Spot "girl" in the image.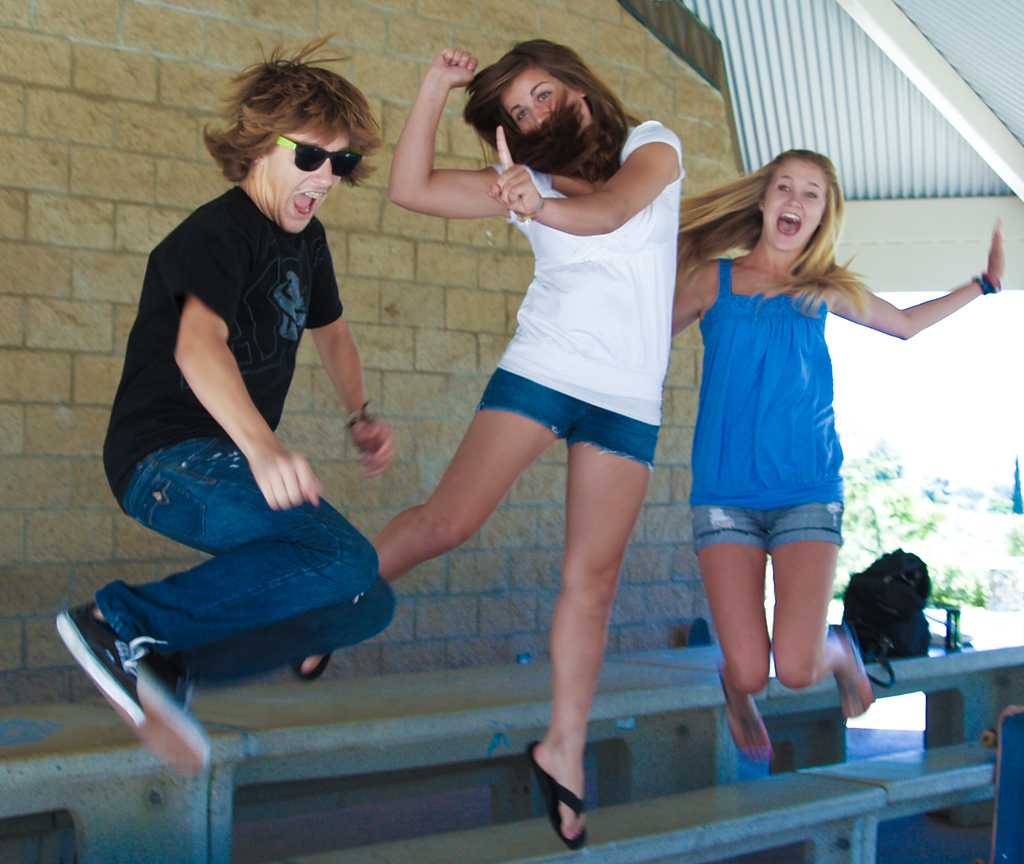
"girl" found at <region>293, 27, 686, 850</region>.
